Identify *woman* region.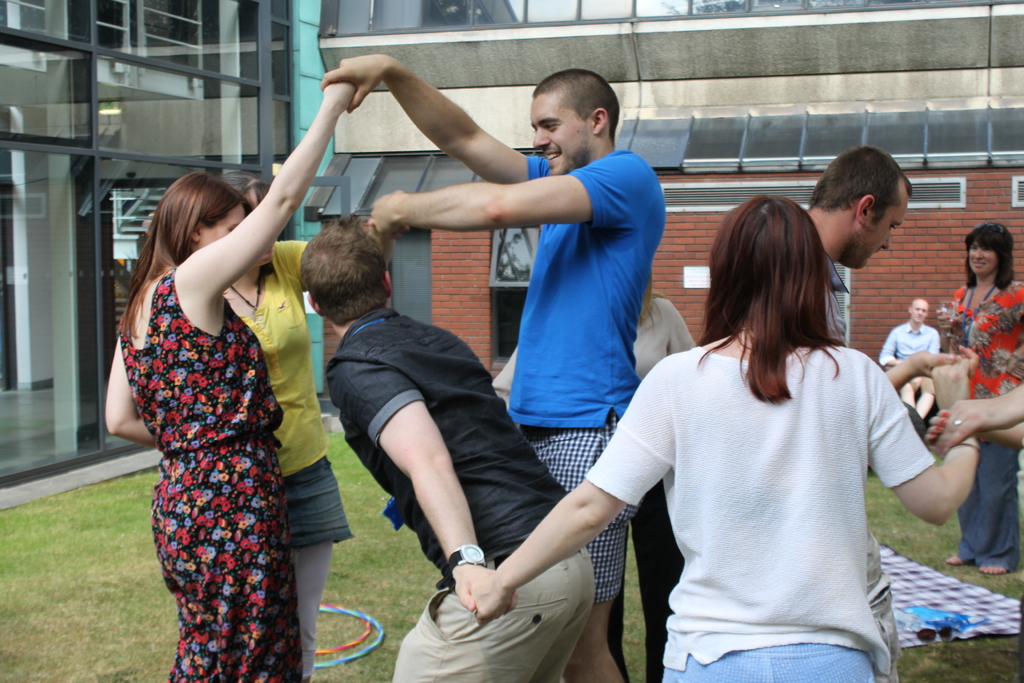
Region: bbox(938, 217, 1023, 577).
